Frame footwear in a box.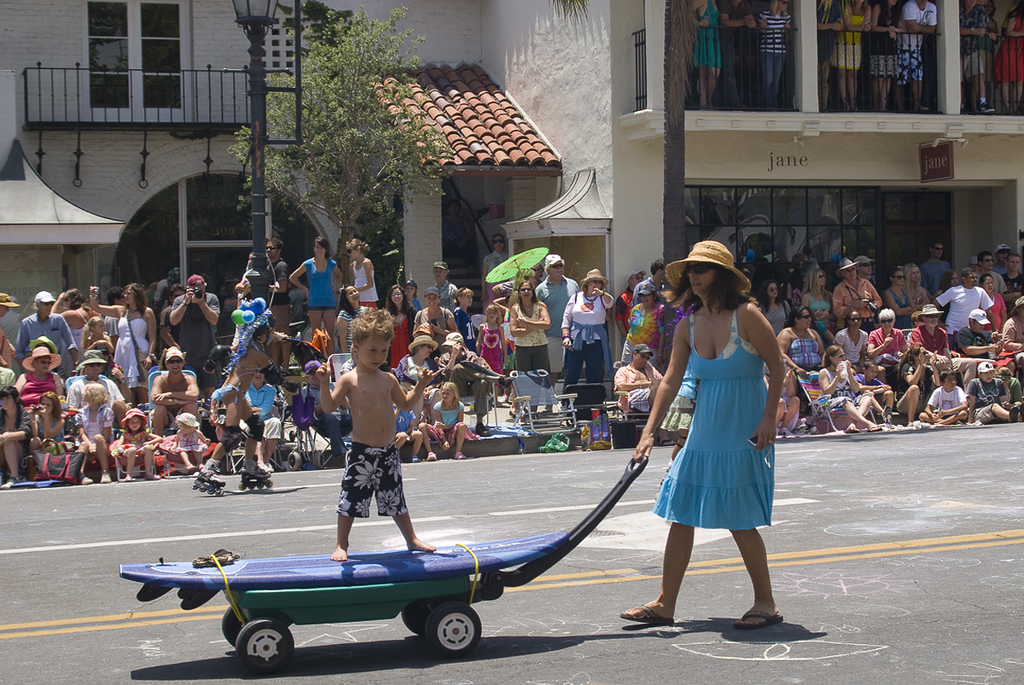
rect(868, 425, 884, 430).
